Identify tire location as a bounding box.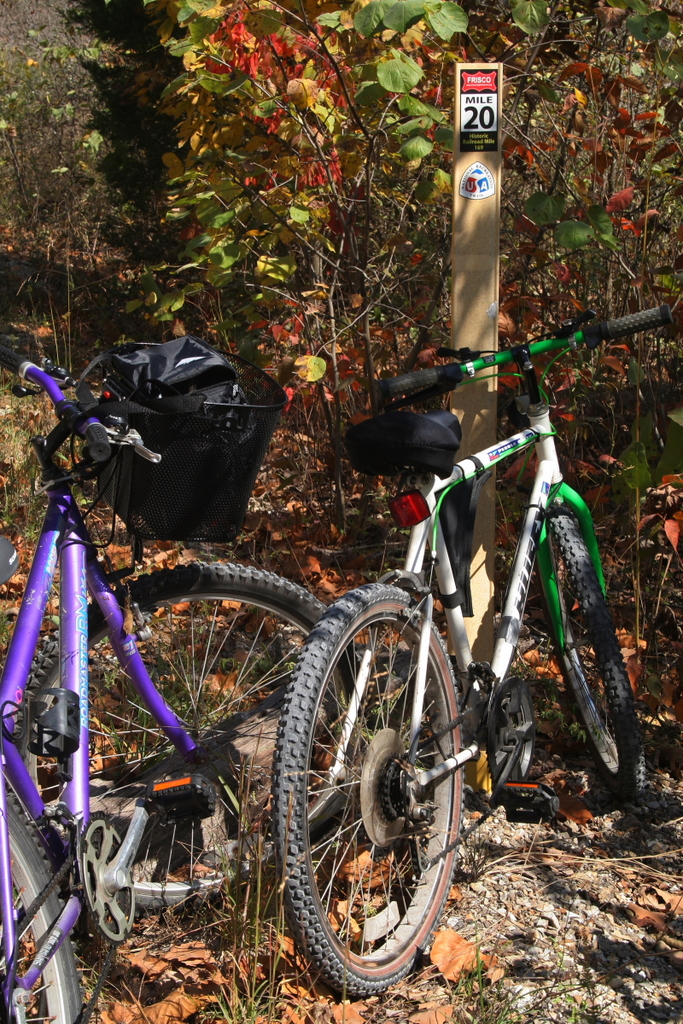
{"x1": 26, "y1": 560, "x2": 366, "y2": 911}.
